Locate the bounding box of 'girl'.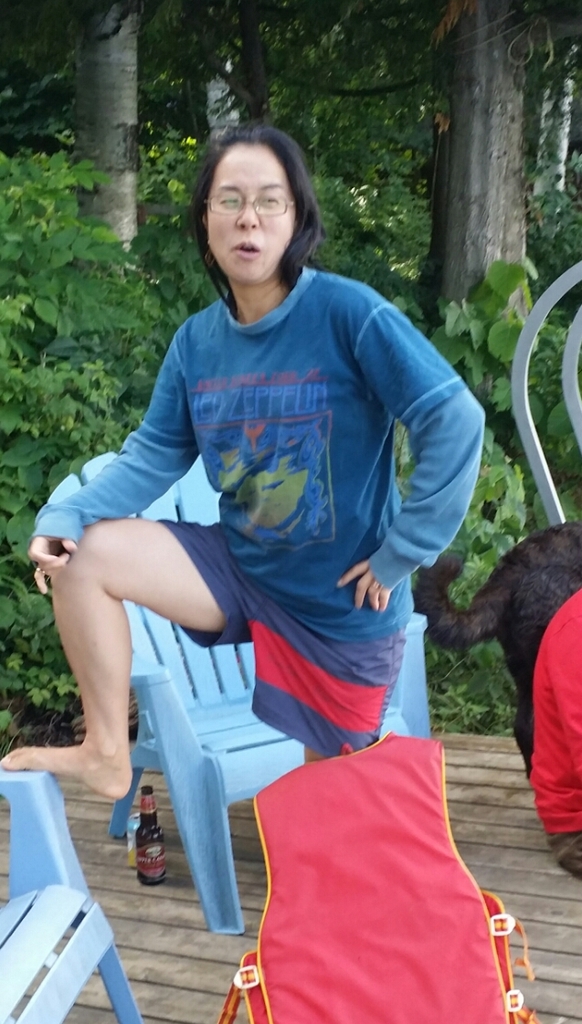
Bounding box: {"x1": 2, "y1": 116, "x2": 493, "y2": 795}.
